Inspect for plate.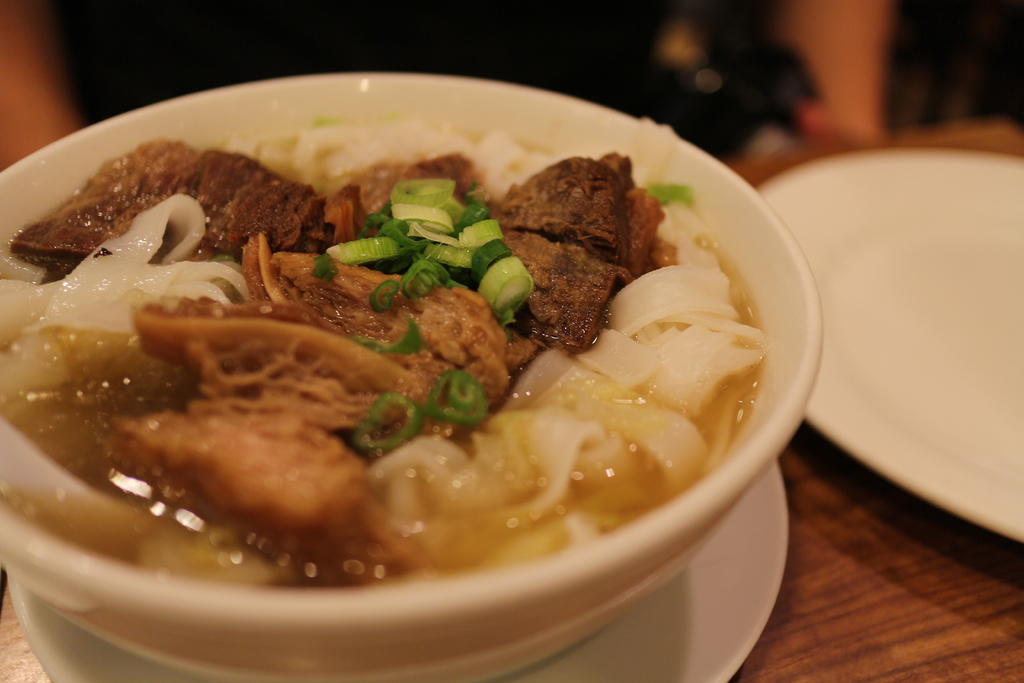
Inspection: rect(794, 124, 1018, 574).
